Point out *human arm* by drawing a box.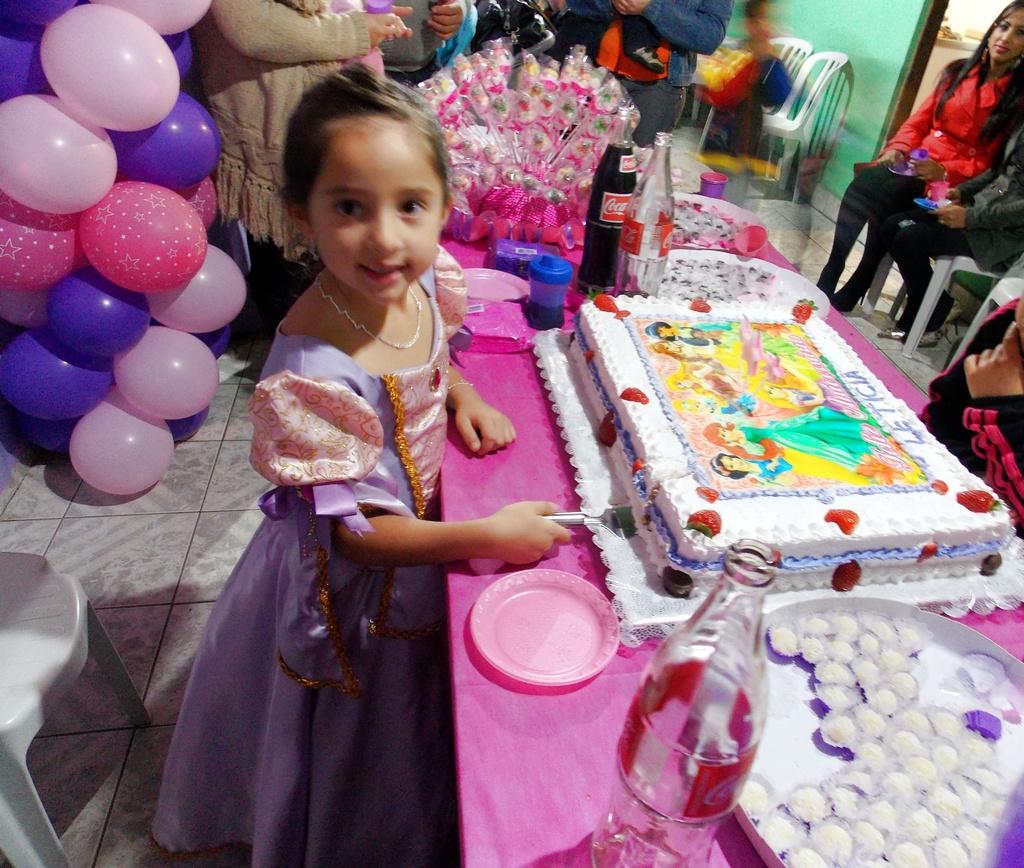
273 391 579 568.
